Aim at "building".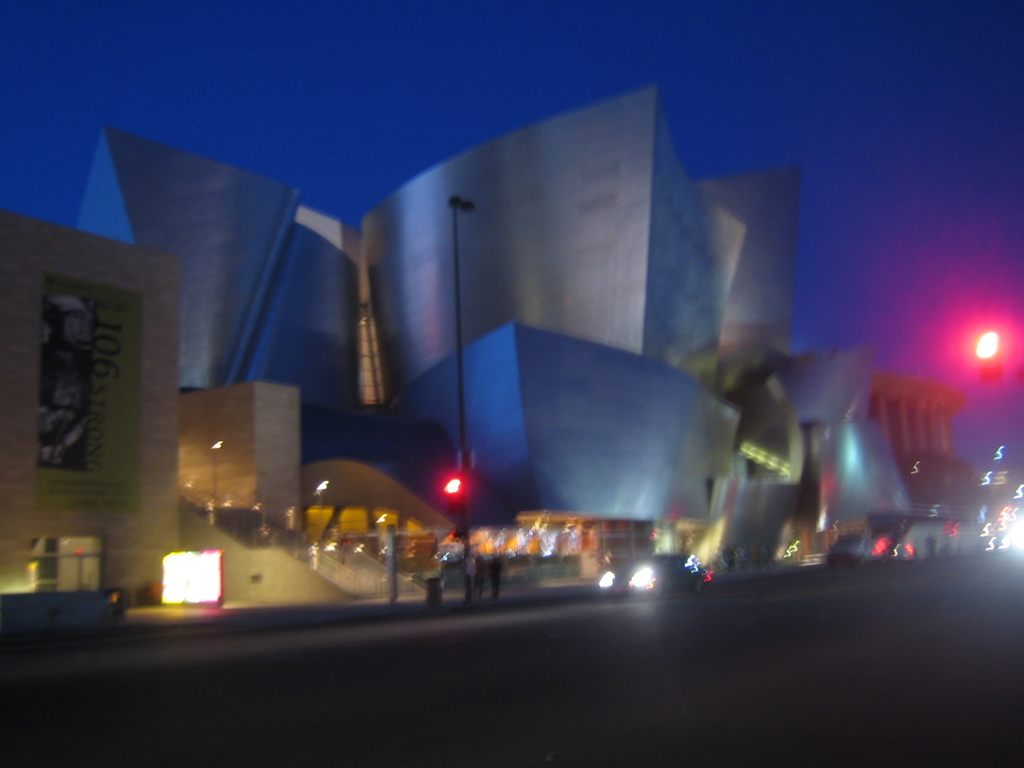
Aimed at {"x1": 871, "y1": 367, "x2": 993, "y2": 516}.
